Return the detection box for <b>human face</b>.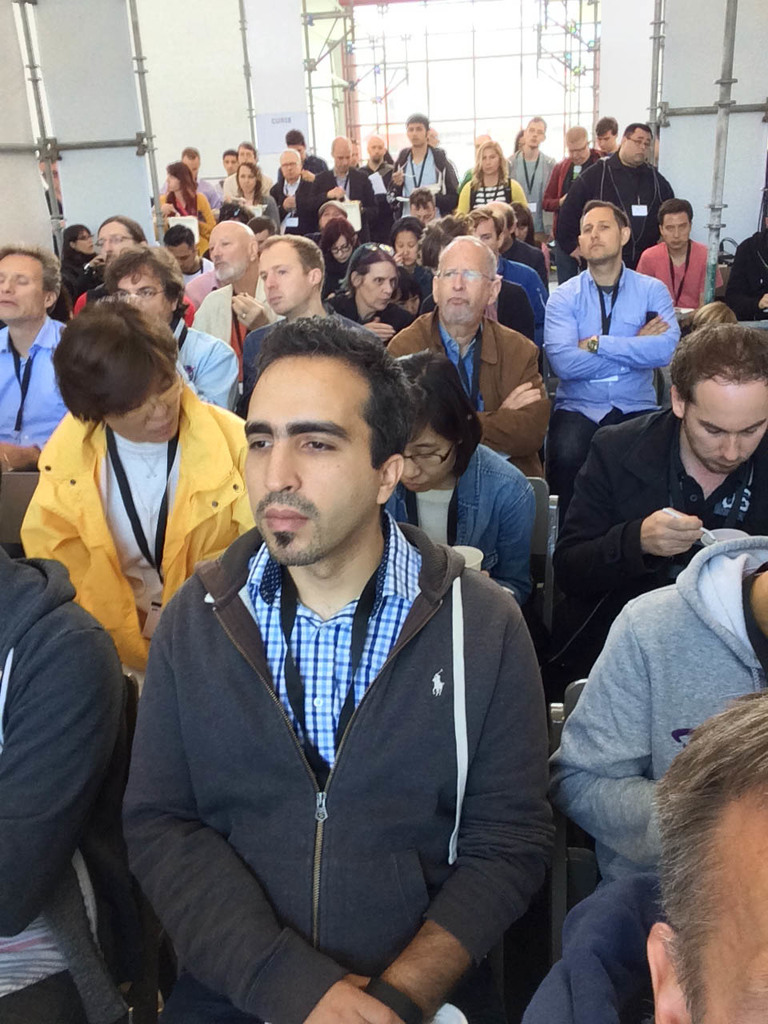
select_region(115, 260, 175, 327).
